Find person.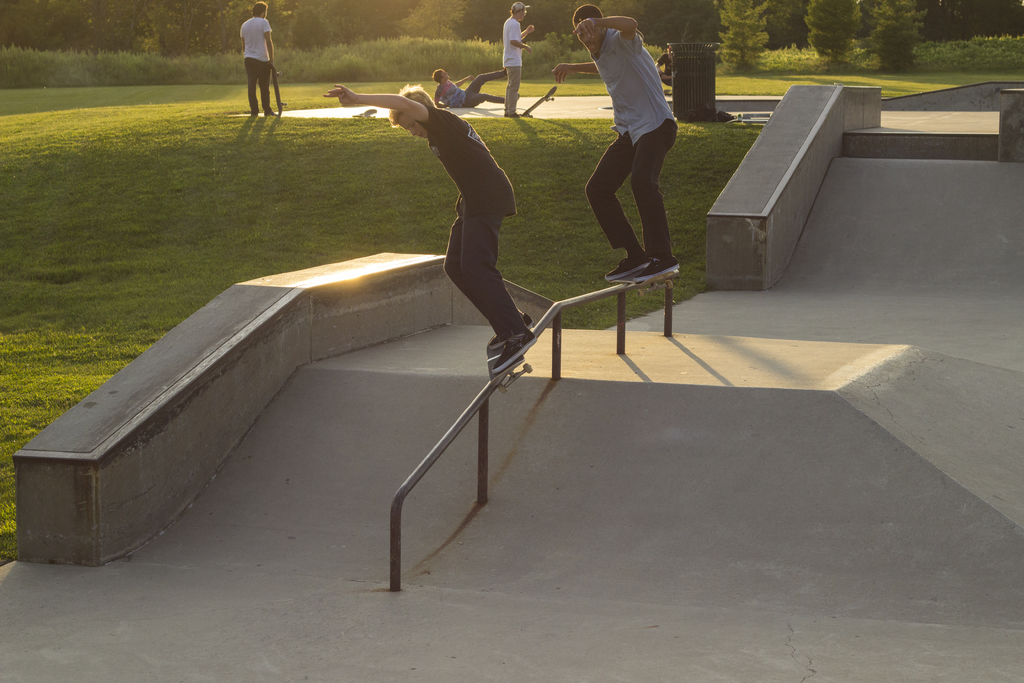
551 1 680 283.
